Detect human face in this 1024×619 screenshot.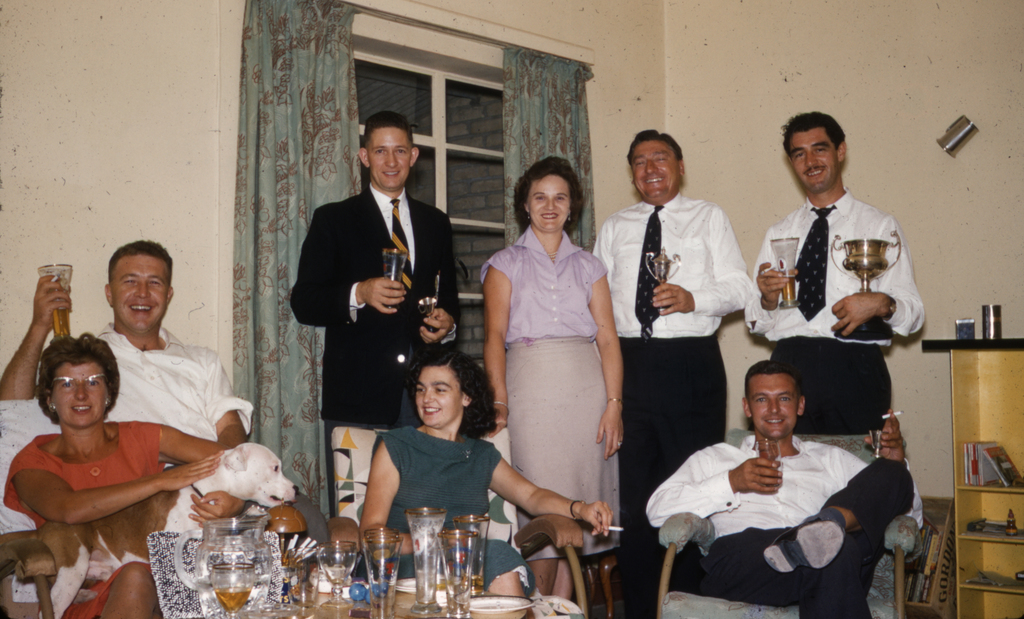
Detection: (51, 364, 111, 429).
